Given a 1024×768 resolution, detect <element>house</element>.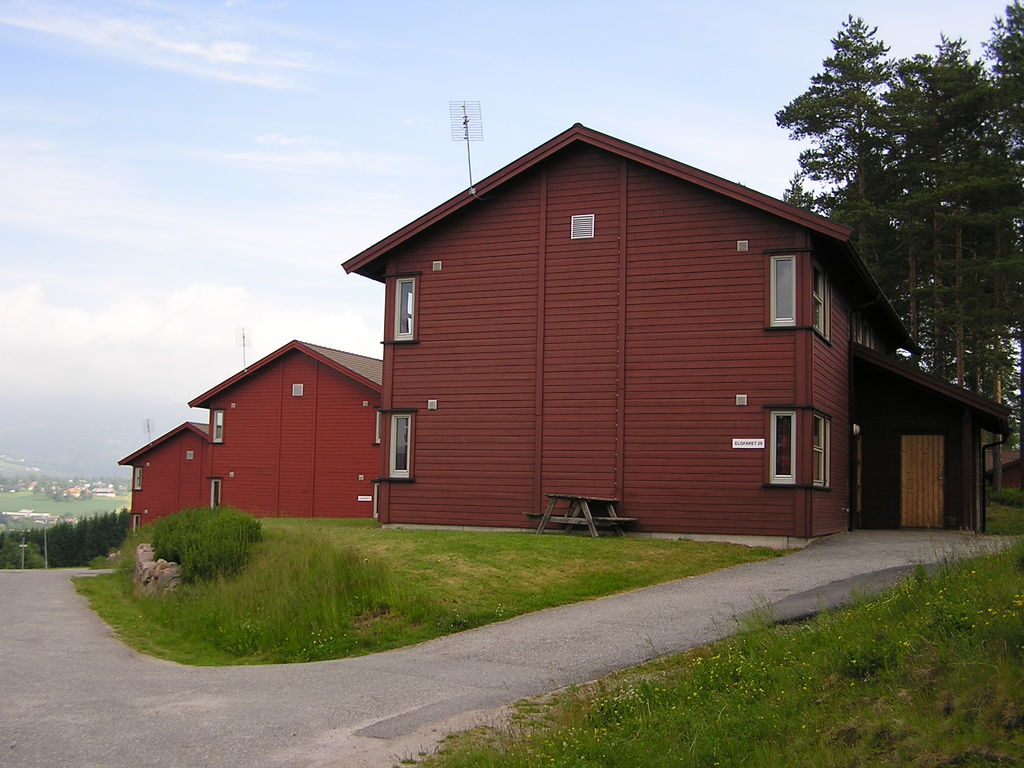
116:422:210:543.
